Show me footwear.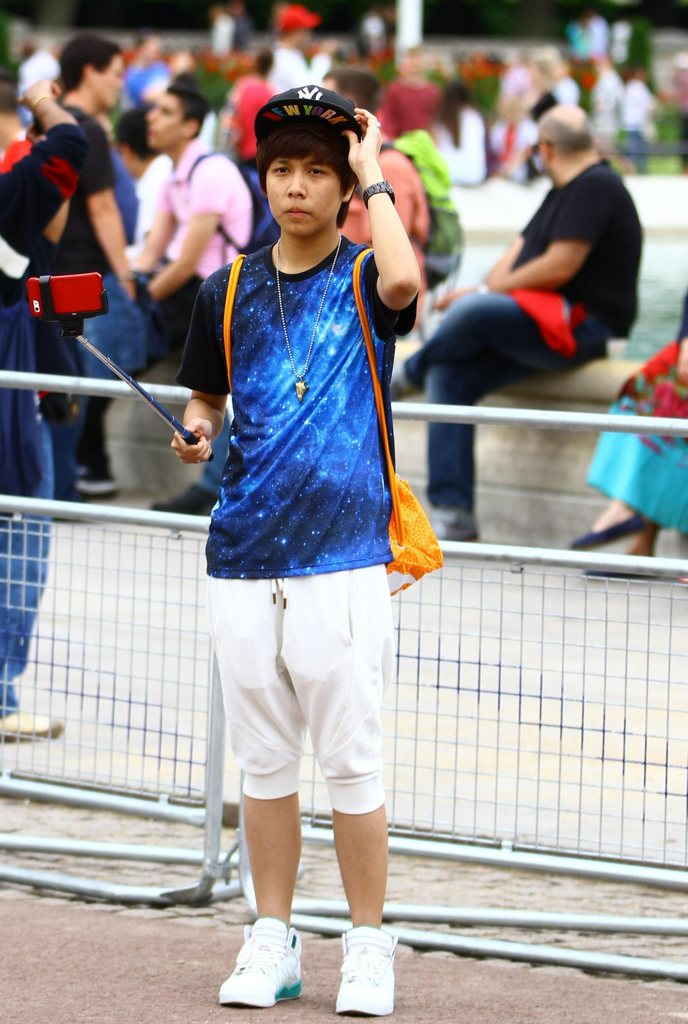
footwear is here: <bbox>335, 933, 400, 1012</bbox>.
